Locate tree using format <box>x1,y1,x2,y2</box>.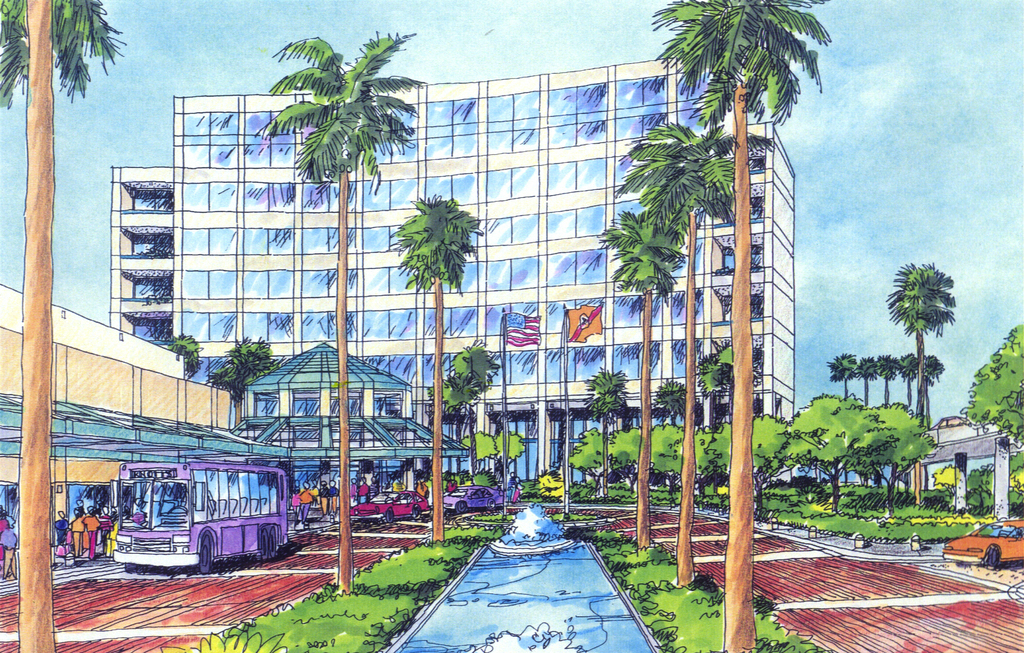
<box>394,189,483,542</box>.
